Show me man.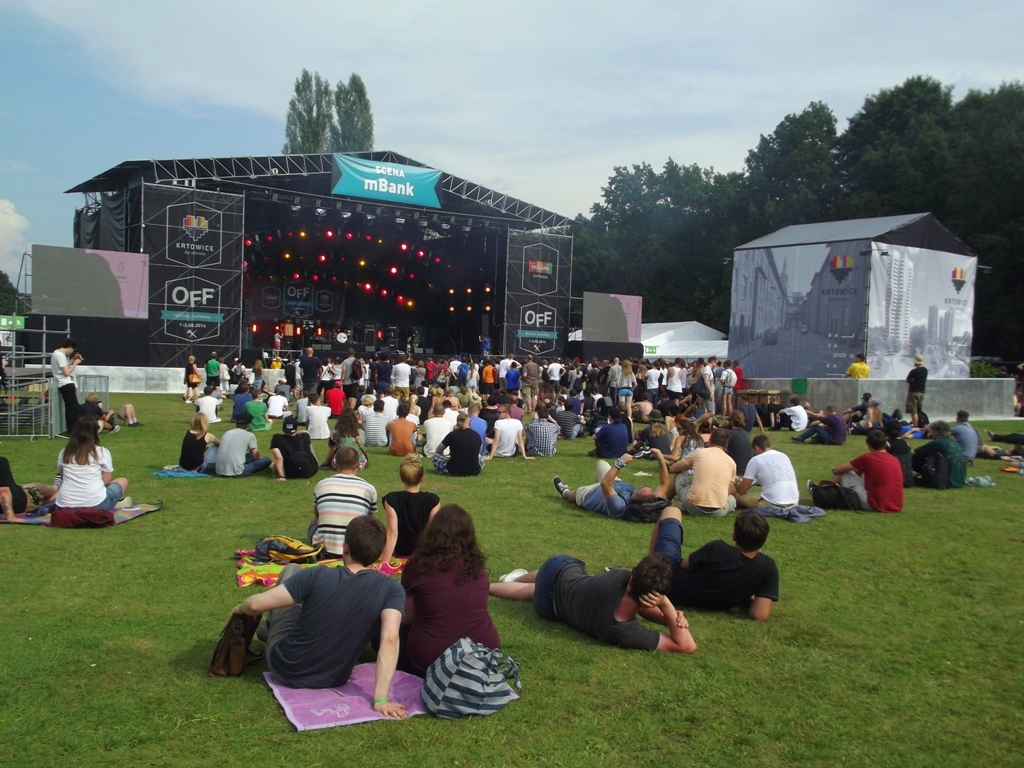
man is here: (654, 518, 782, 622).
